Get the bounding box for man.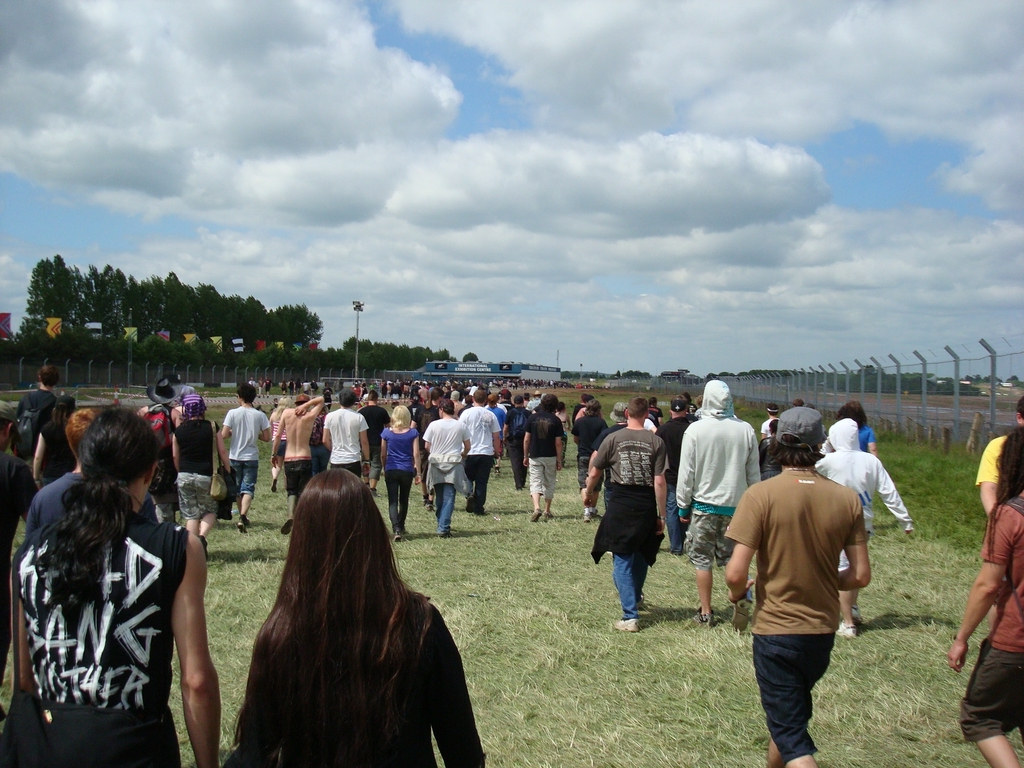
(left=673, top=376, right=763, bottom=633).
